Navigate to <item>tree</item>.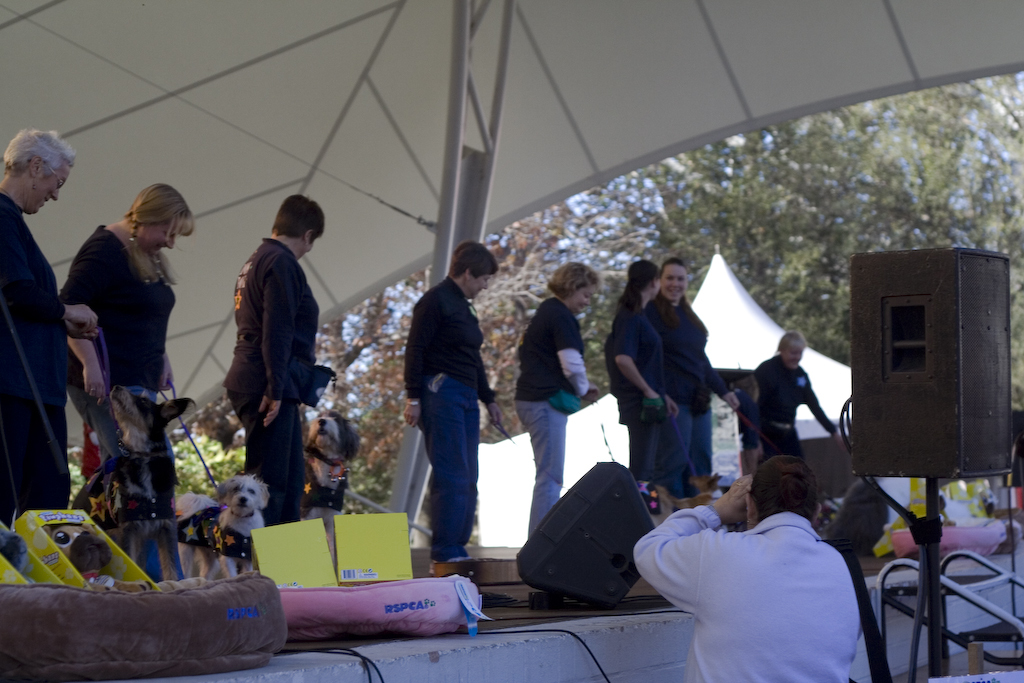
Navigation target: [x1=283, y1=208, x2=629, y2=506].
